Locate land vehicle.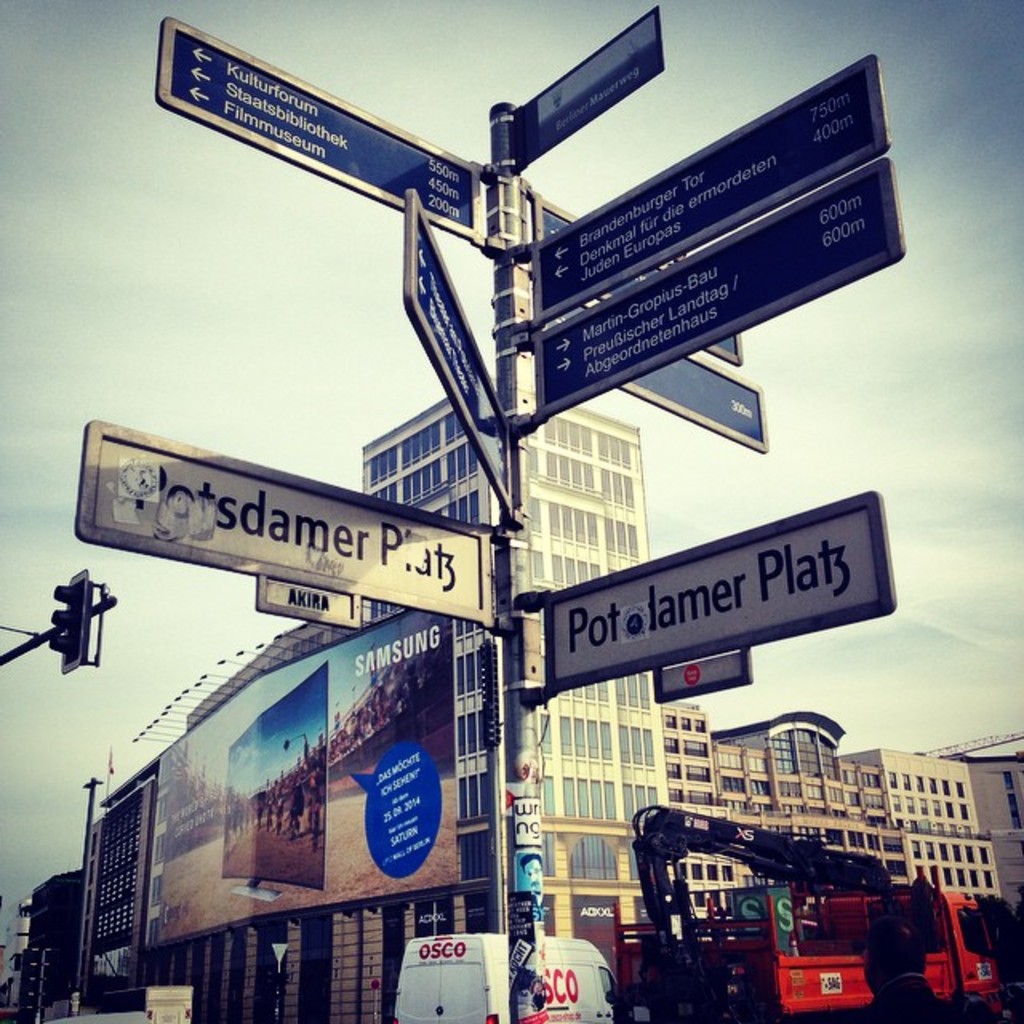
Bounding box: select_region(616, 798, 1022, 1022).
